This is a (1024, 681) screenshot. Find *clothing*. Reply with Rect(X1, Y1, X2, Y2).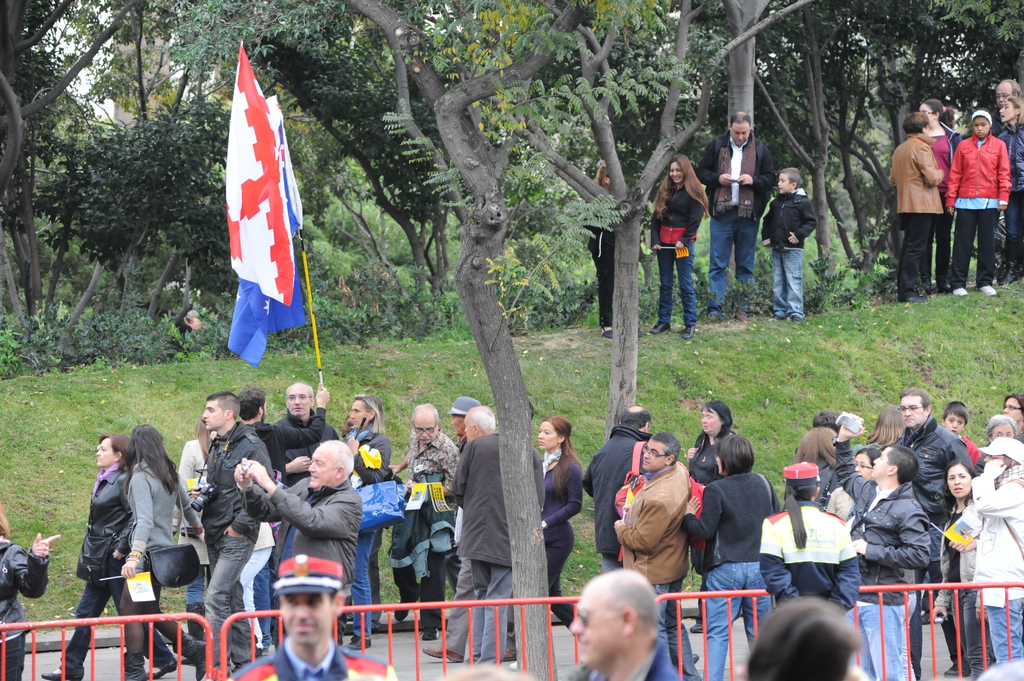
Rect(52, 457, 157, 680).
